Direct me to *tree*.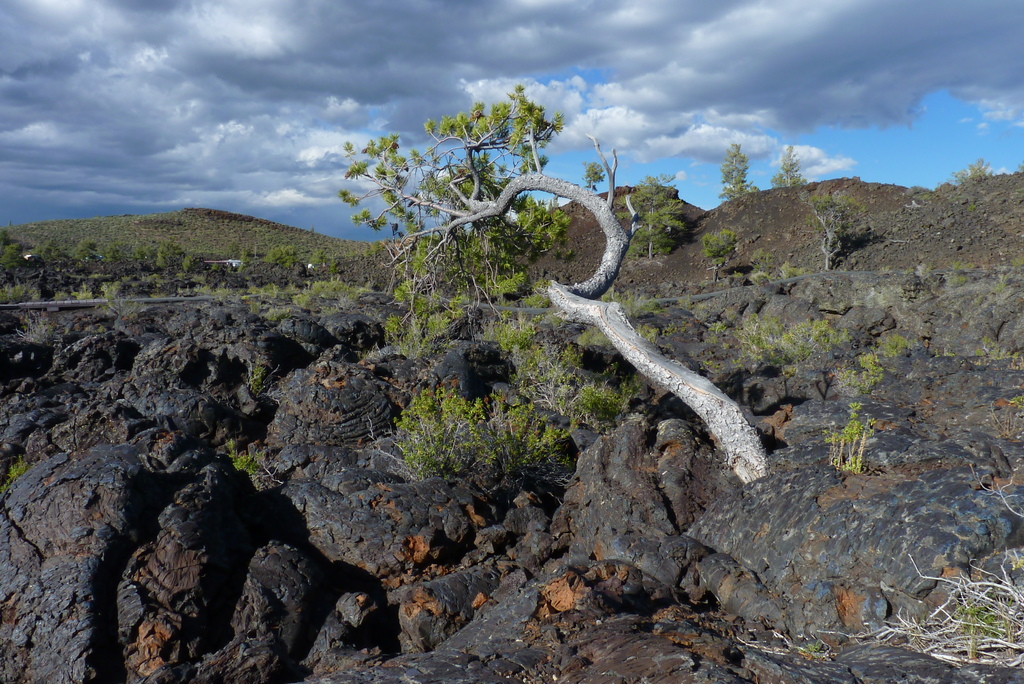
Direction: left=804, top=193, right=879, bottom=270.
